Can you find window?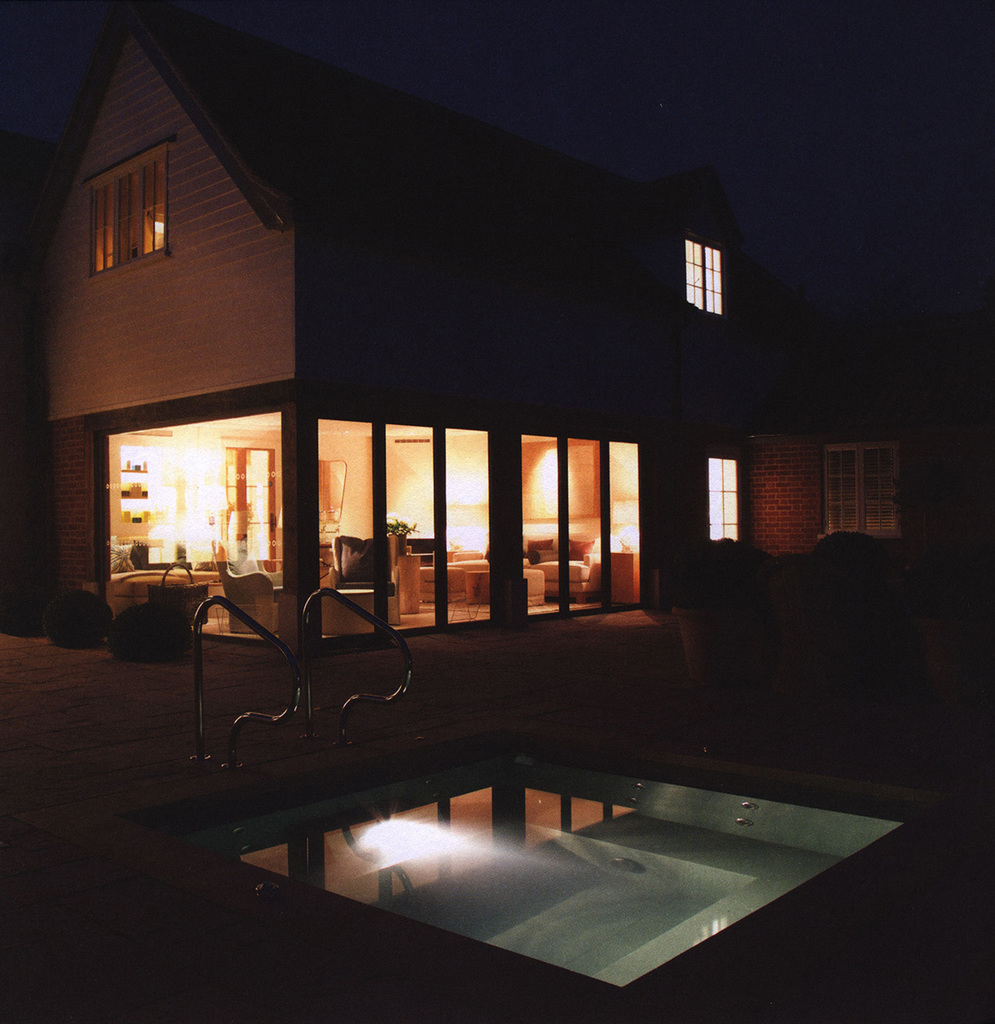
Yes, bounding box: box=[217, 448, 277, 576].
